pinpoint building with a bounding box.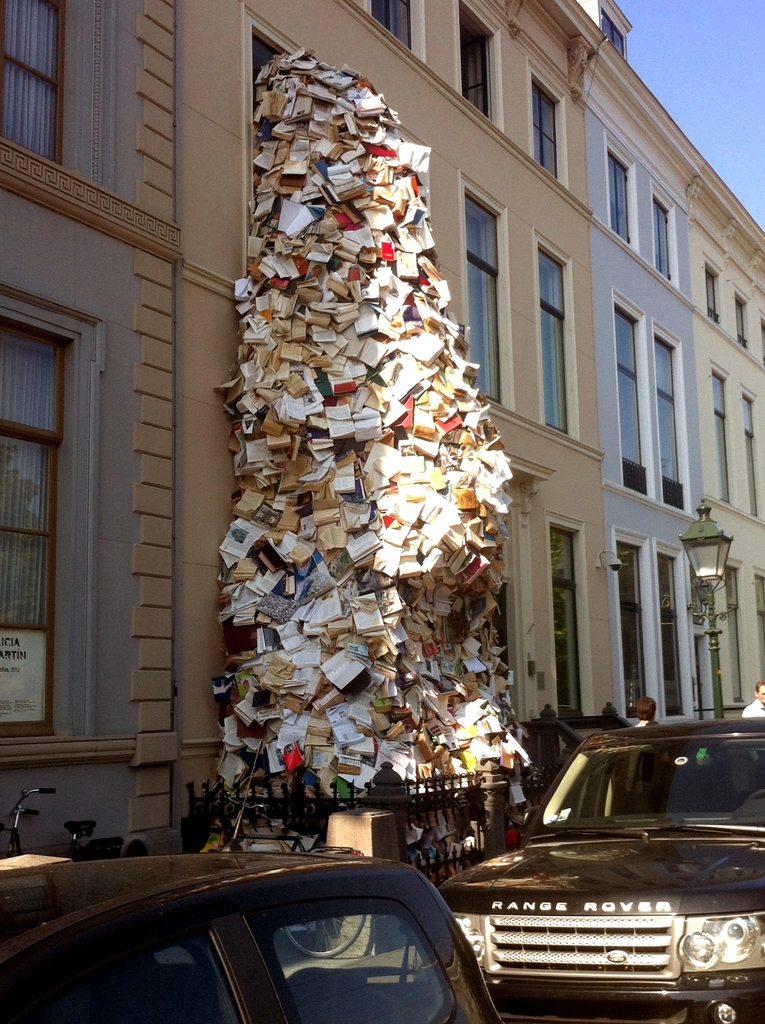
0, 0, 172, 832.
